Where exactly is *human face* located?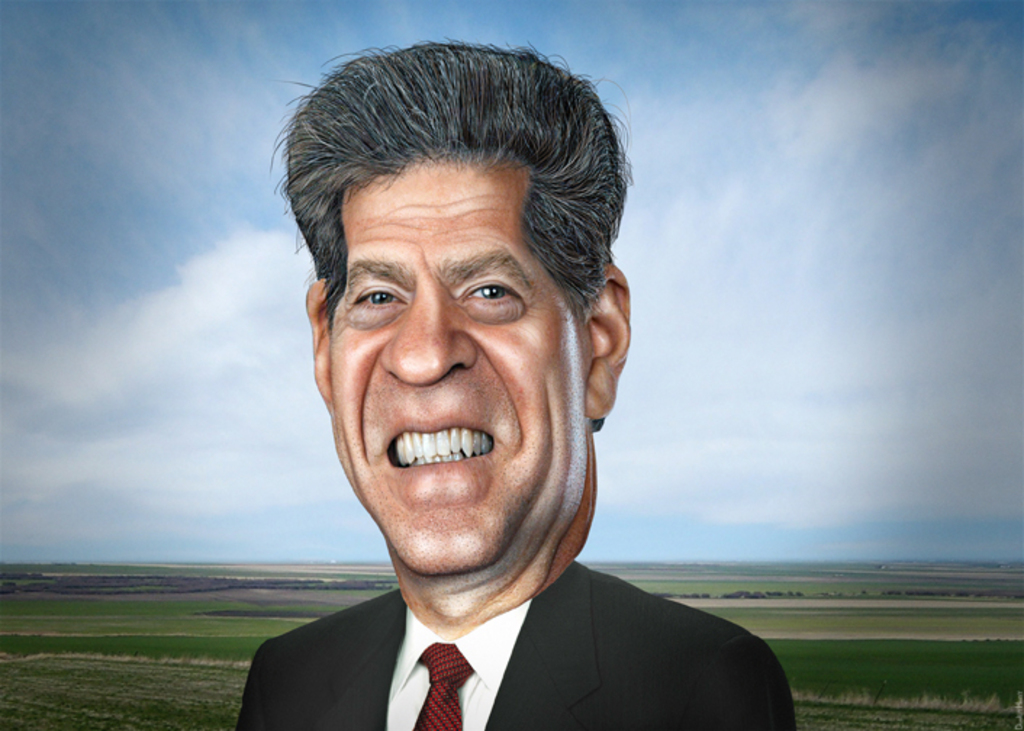
Its bounding box is crop(323, 142, 583, 570).
